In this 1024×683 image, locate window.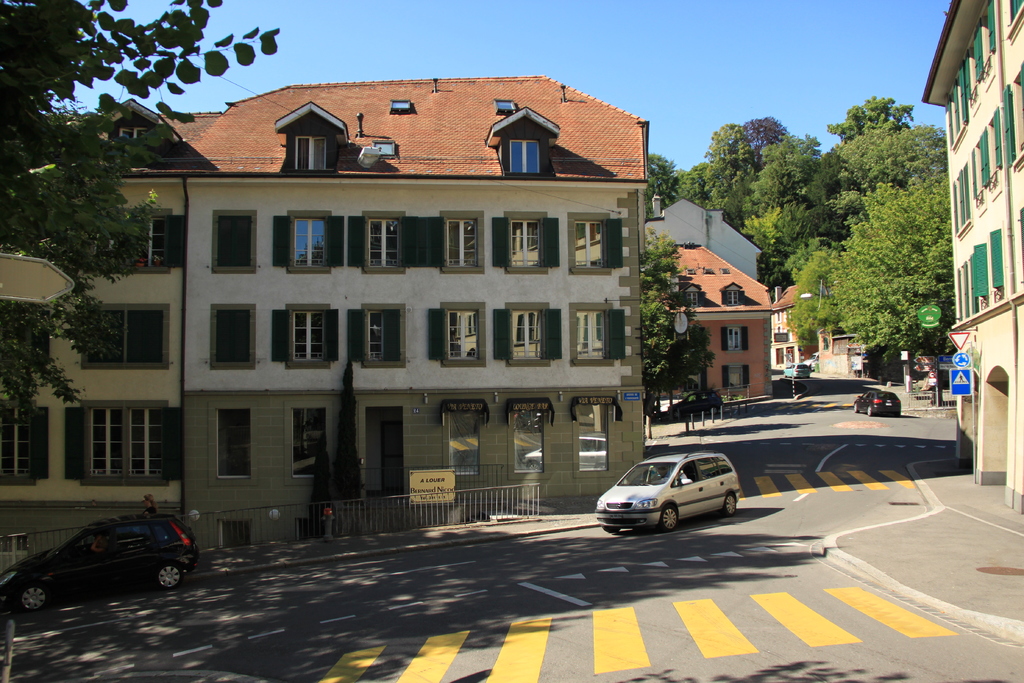
Bounding box: <region>957, 66, 968, 126</region>.
